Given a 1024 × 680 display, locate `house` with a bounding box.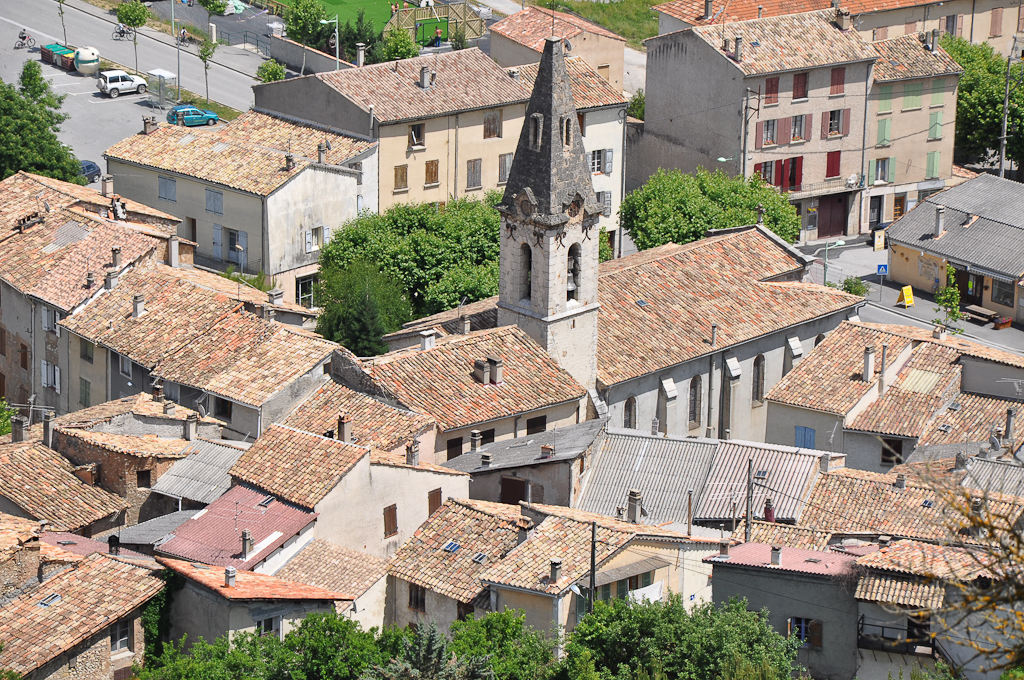
Located: bbox(615, 4, 963, 244).
